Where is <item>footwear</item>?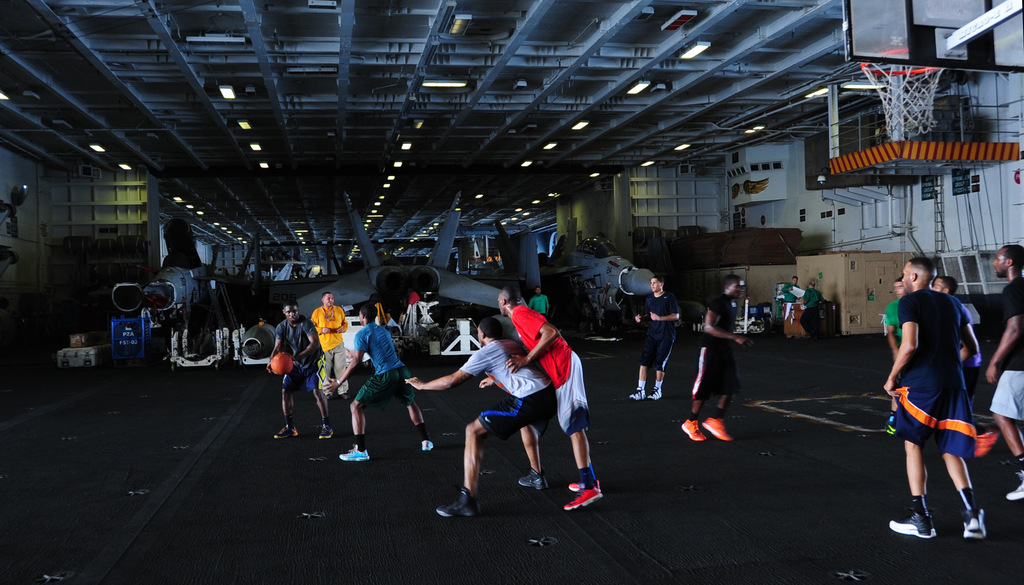
{"left": 436, "top": 487, "right": 481, "bottom": 520}.
